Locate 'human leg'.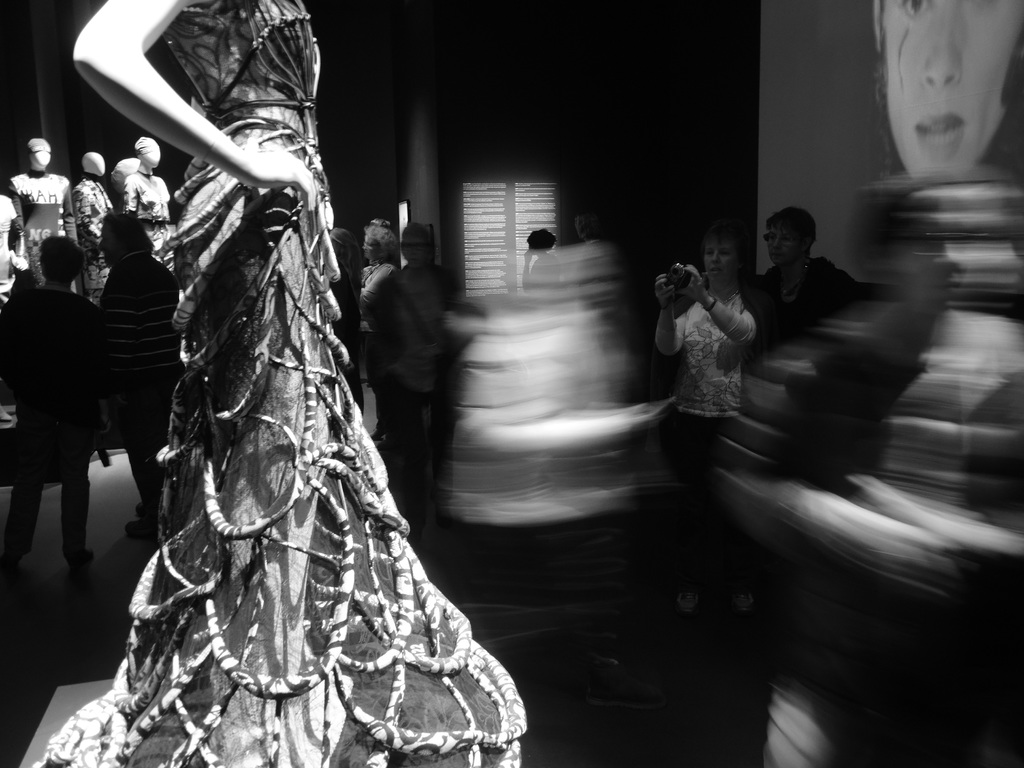
Bounding box: l=54, t=404, r=90, b=573.
